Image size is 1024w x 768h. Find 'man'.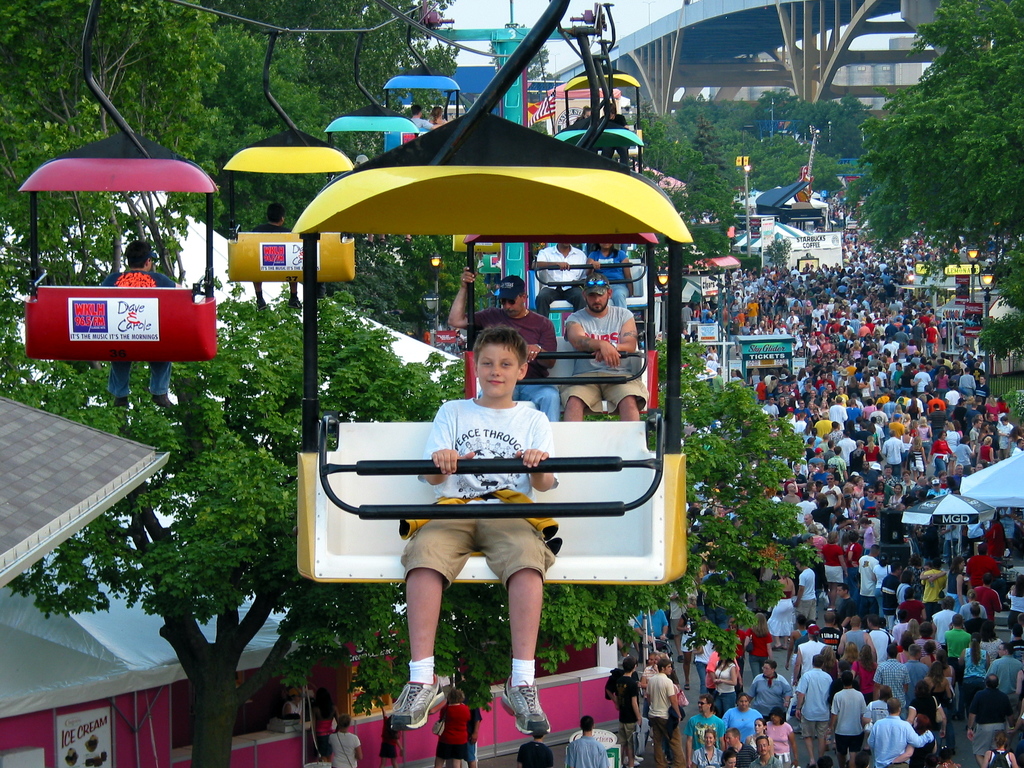
bbox=[746, 296, 758, 324].
